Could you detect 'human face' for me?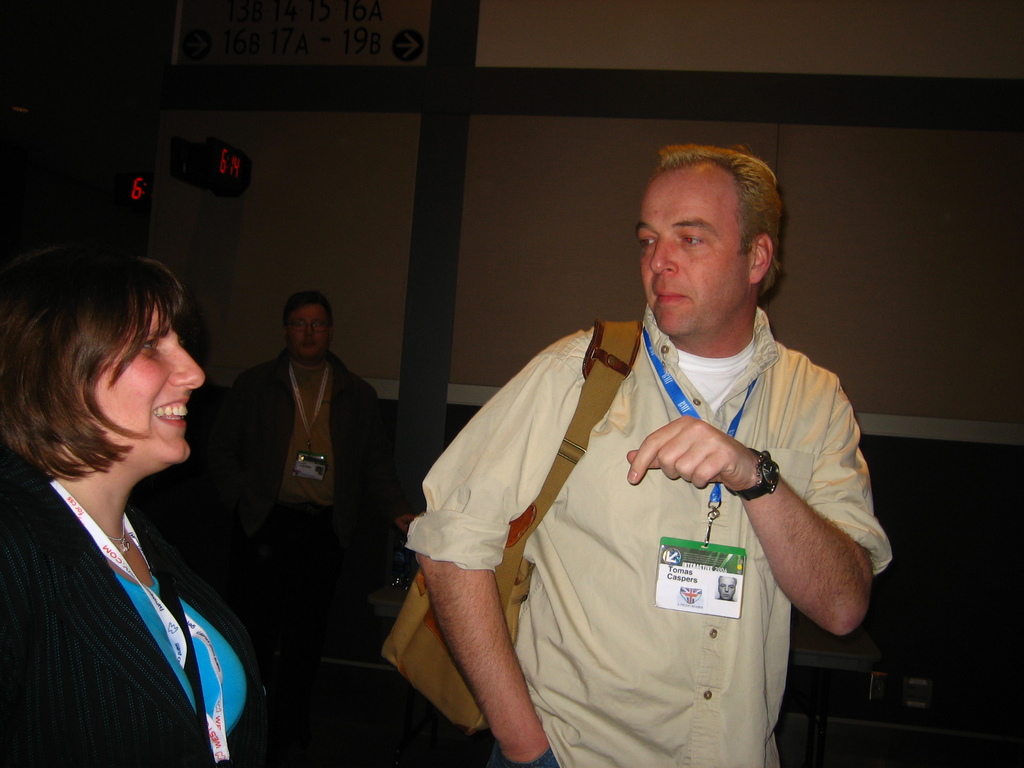
Detection result: <region>288, 304, 328, 356</region>.
